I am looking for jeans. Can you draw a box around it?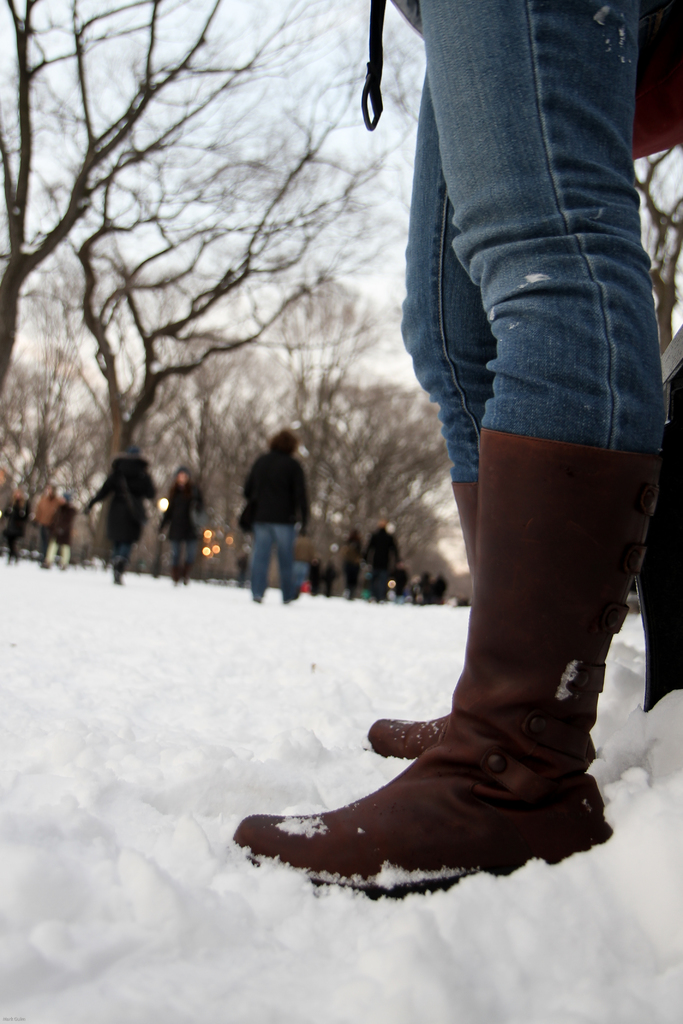
Sure, the bounding box is [374, 13, 655, 602].
